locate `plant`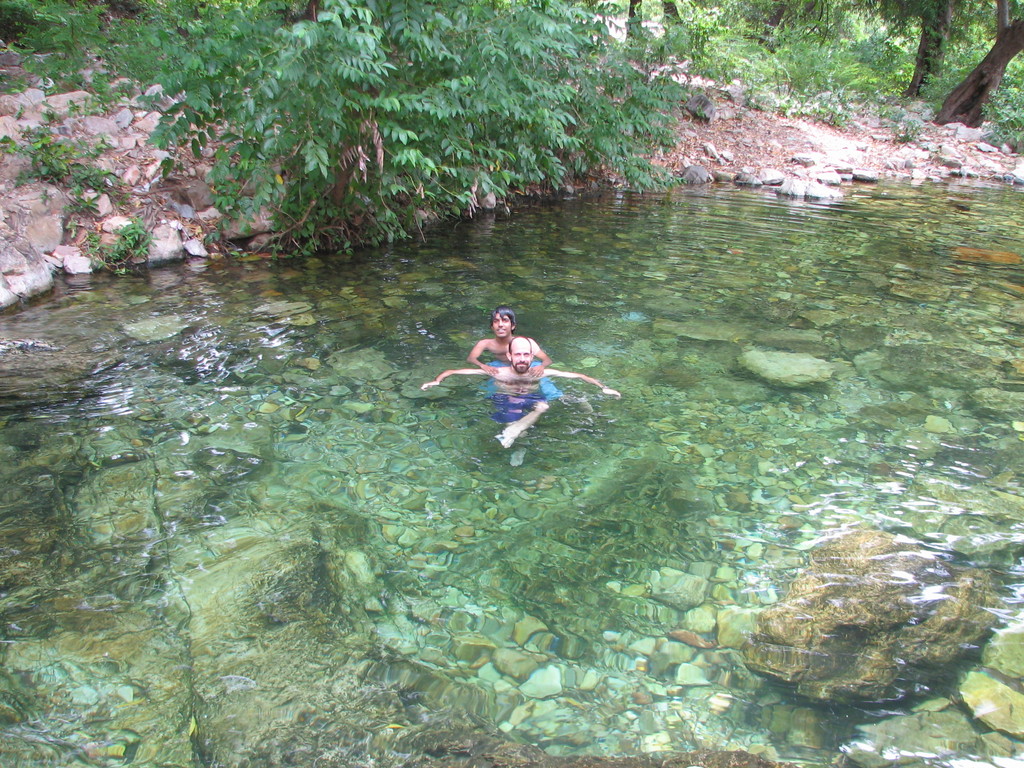
select_region(0, 93, 100, 197)
